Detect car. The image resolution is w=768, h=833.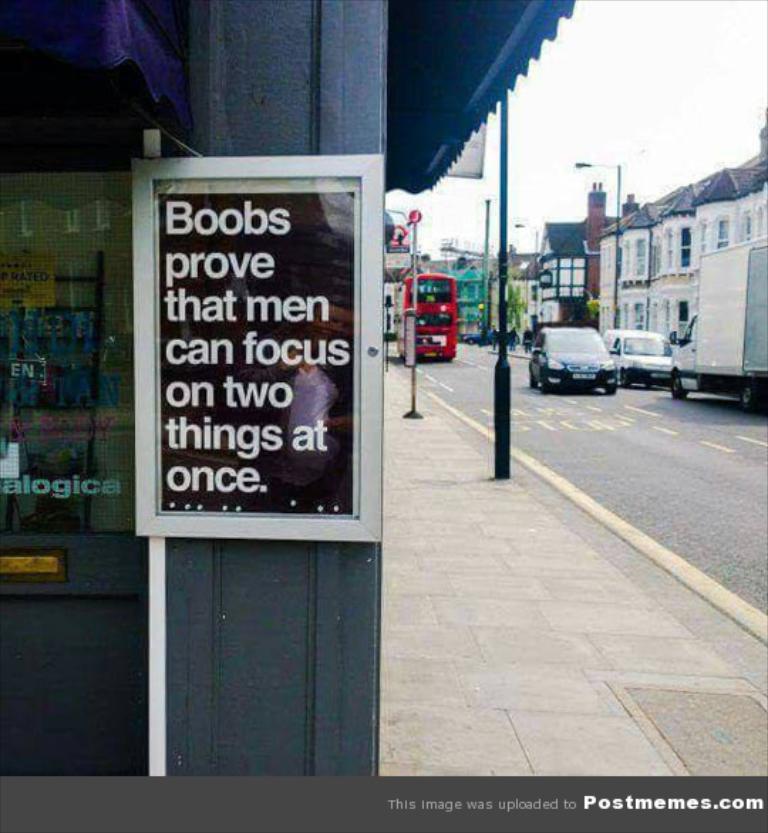
[606,331,673,385].
